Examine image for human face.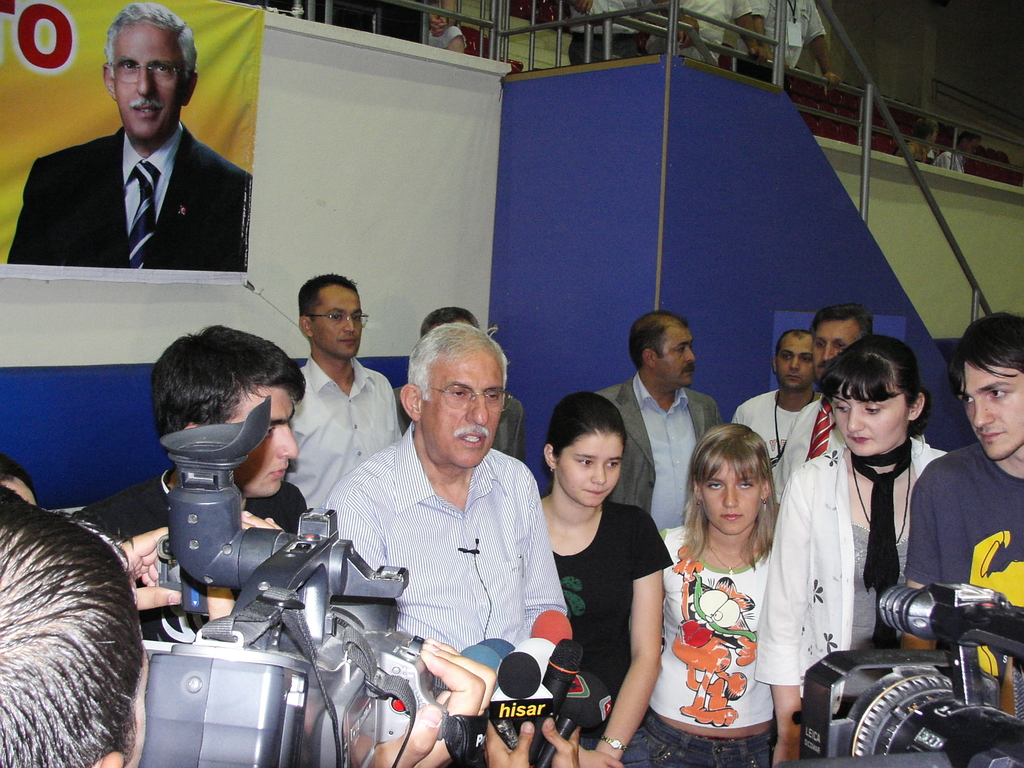
Examination result: BBox(778, 336, 816, 393).
